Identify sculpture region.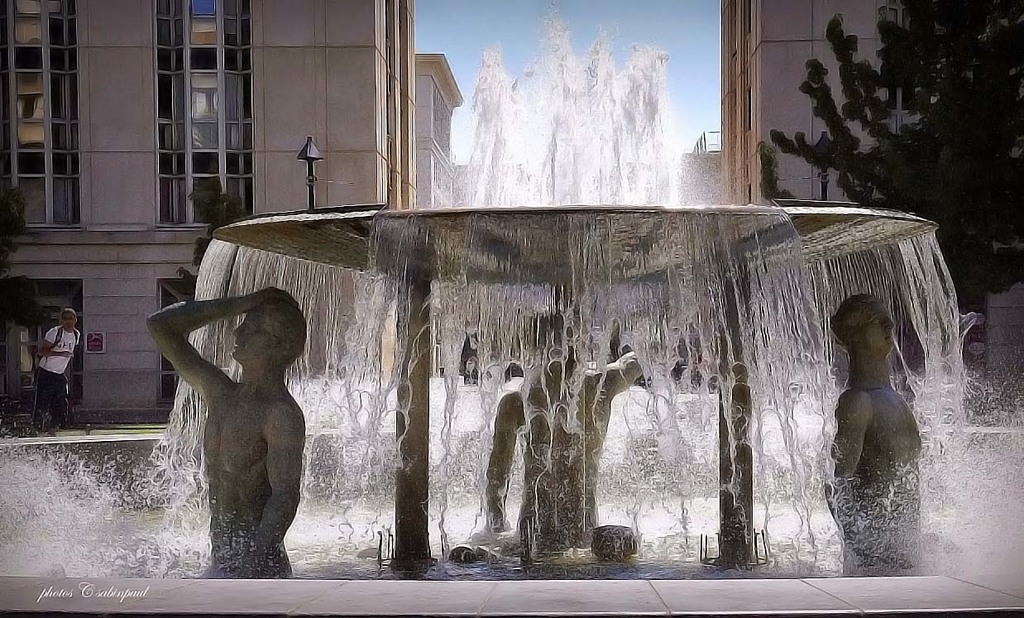
Region: 821 298 931 566.
